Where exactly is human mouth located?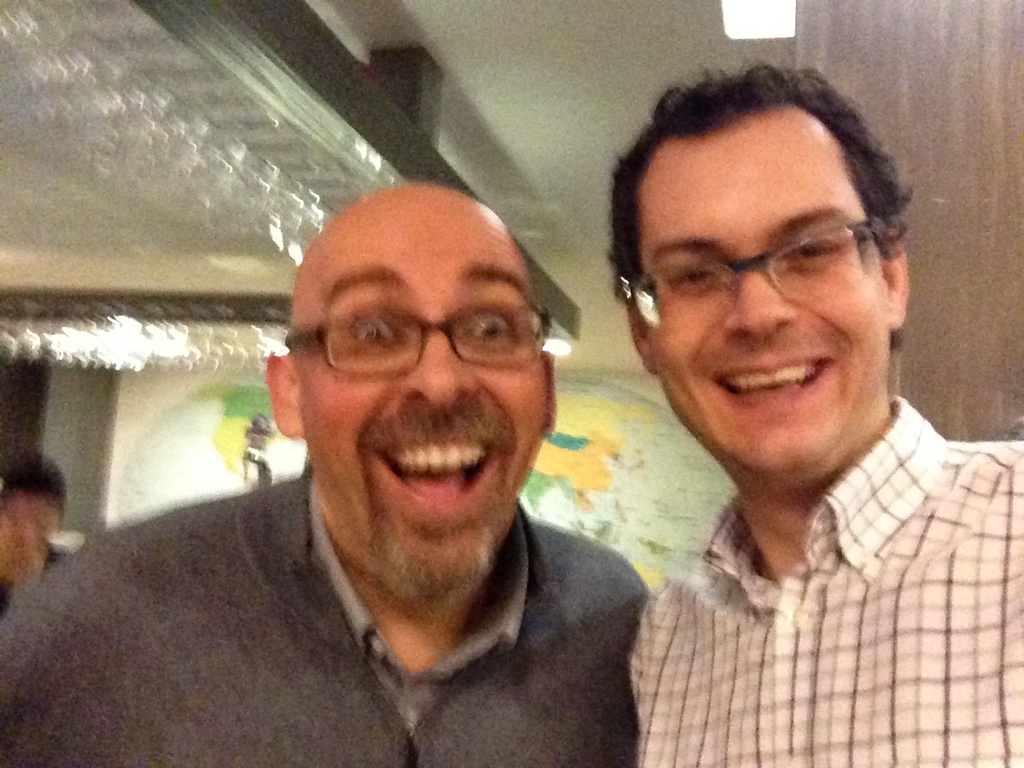
Its bounding box is bbox=[711, 356, 836, 407].
